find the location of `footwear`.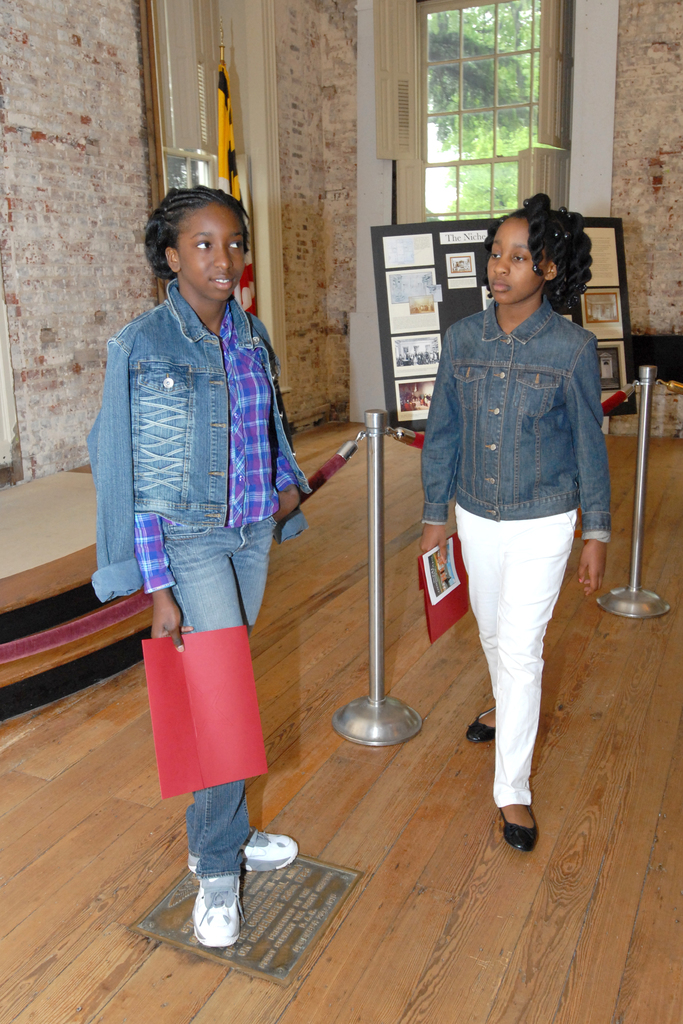
Location: pyautogui.locateOnScreen(466, 711, 496, 740).
